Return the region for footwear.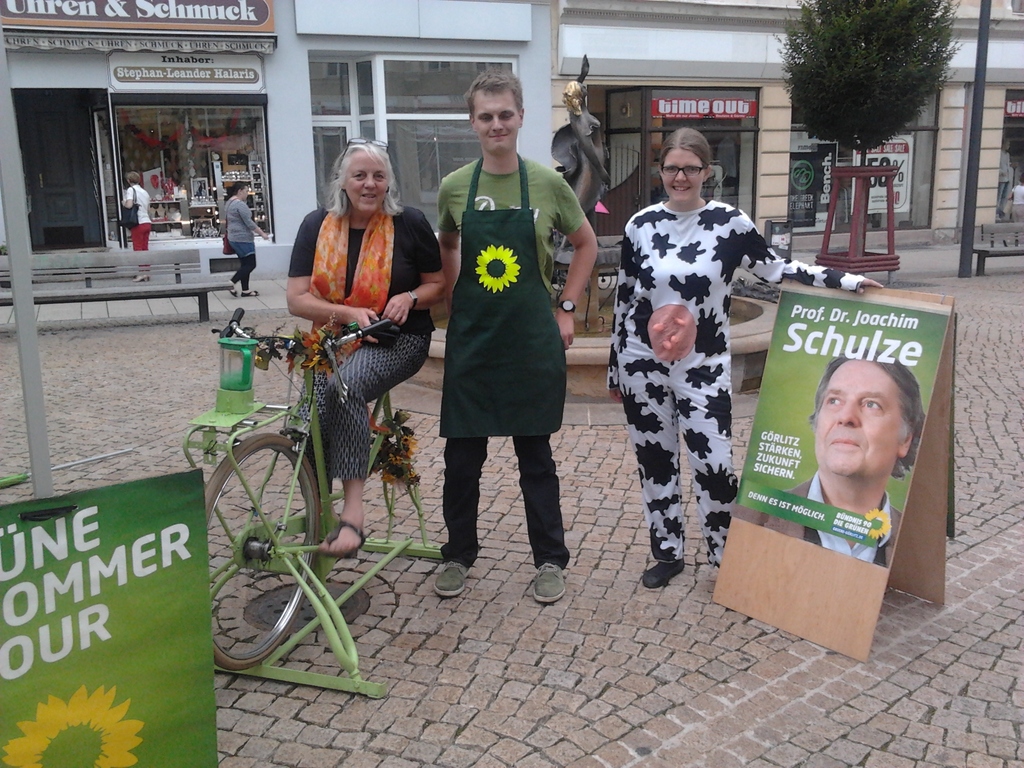
rect(637, 562, 685, 587).
